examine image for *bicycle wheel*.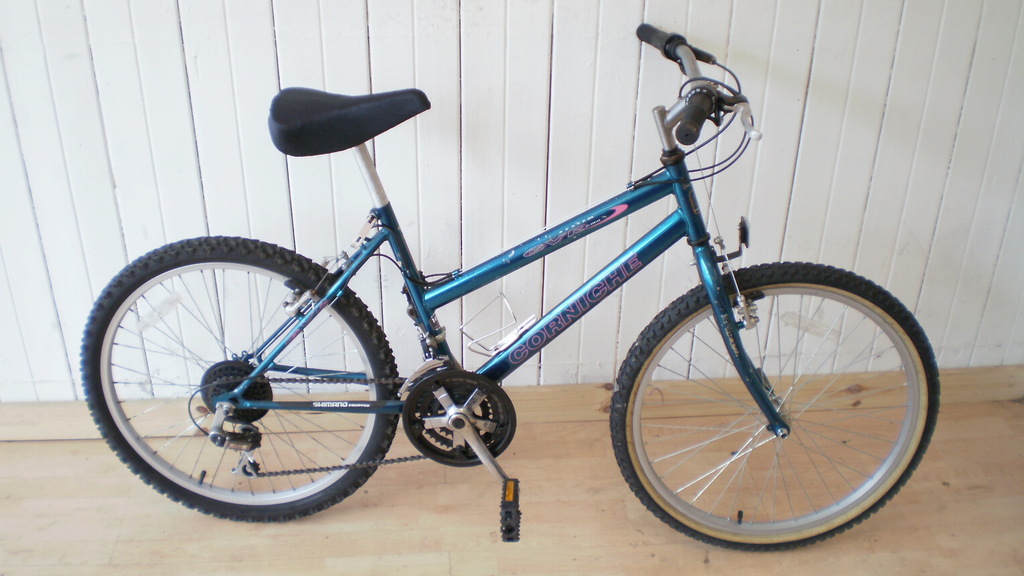
Examination result: rect(595, 242, 944, 557).
